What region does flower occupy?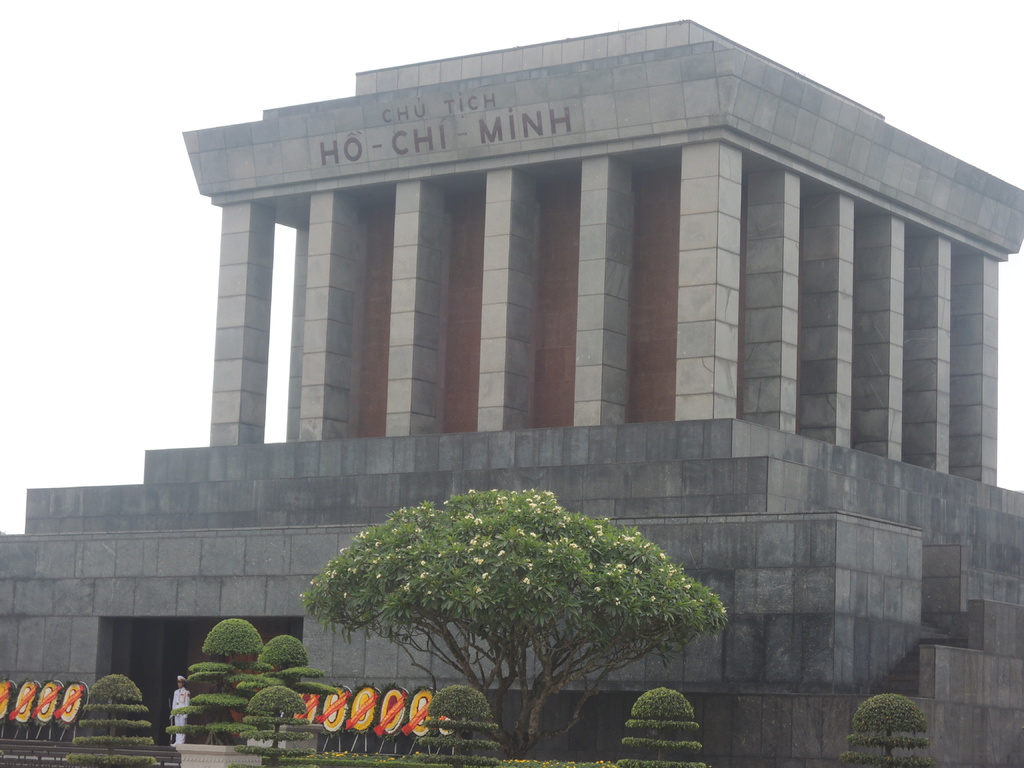
(x1=480, y1=574, x2=493, y2=582).
